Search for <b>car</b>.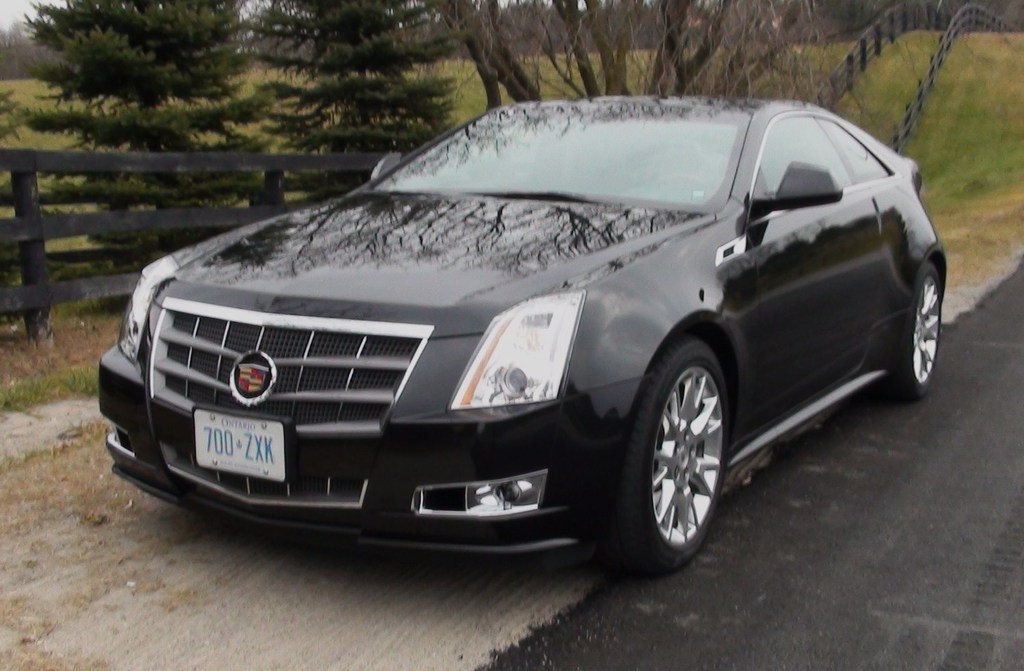
Found at (left=73, top=80, right=949, bottom=583).
